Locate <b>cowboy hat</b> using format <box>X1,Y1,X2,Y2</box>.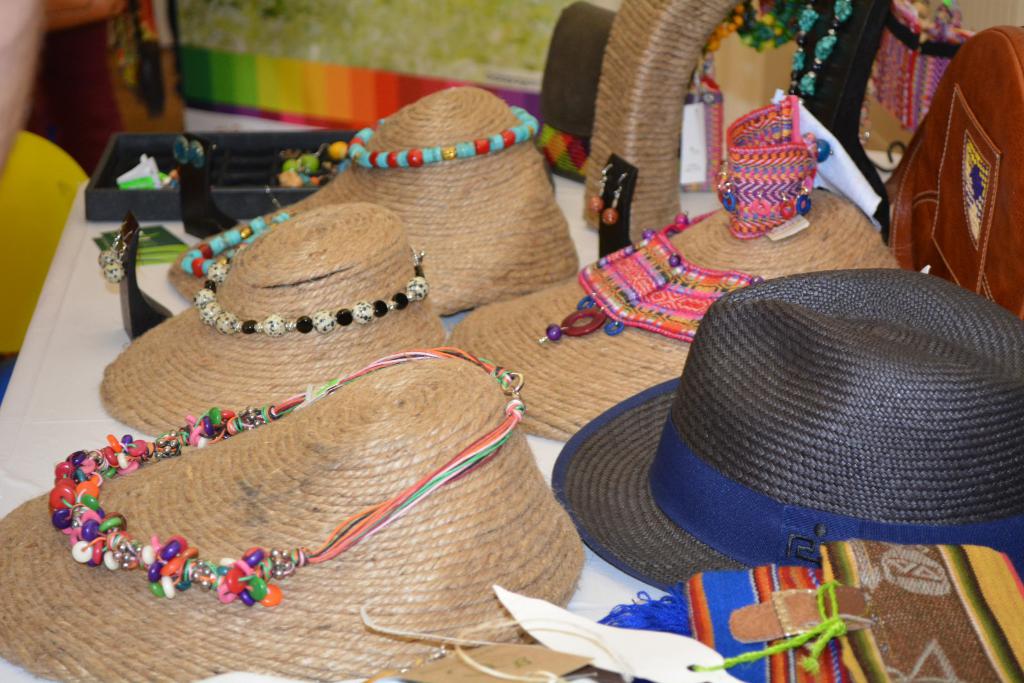
<box>556,246,1023,593</box>.
